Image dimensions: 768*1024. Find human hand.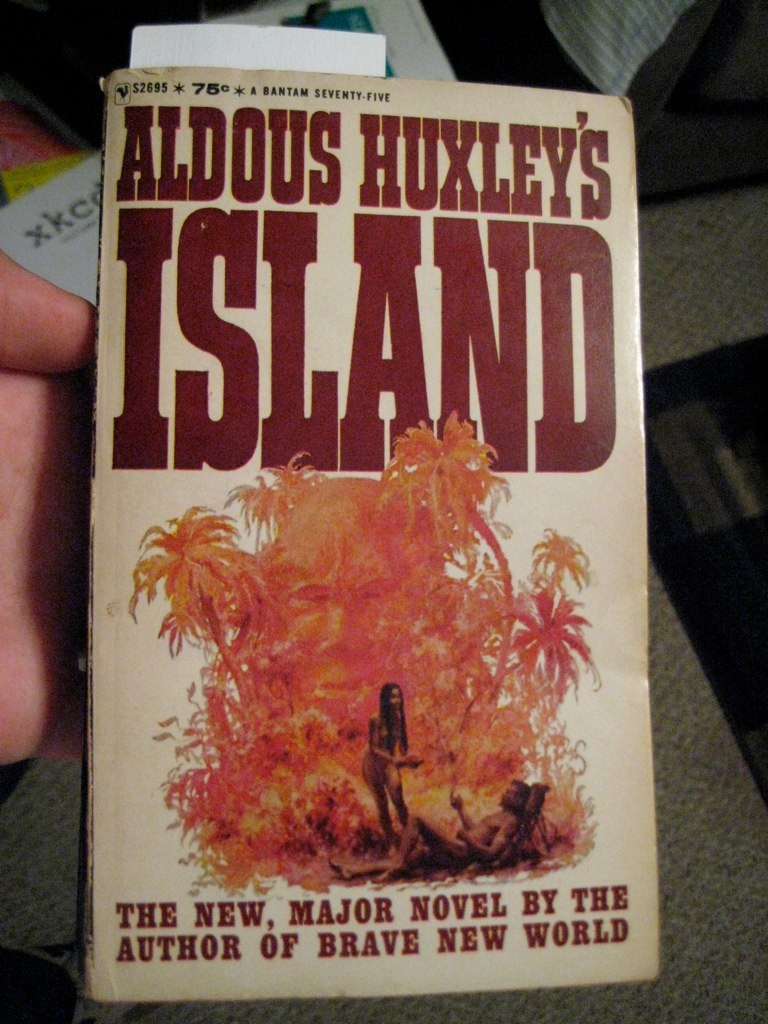
[0,241,102,761].
